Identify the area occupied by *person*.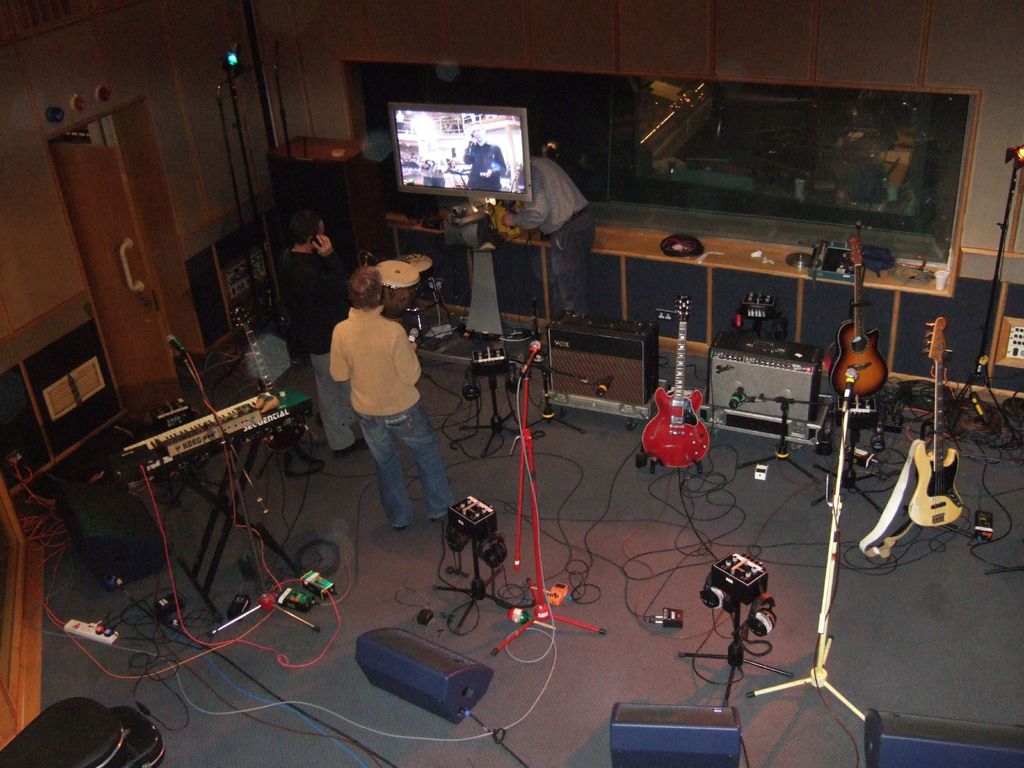
Area: 500,146,596,323.
